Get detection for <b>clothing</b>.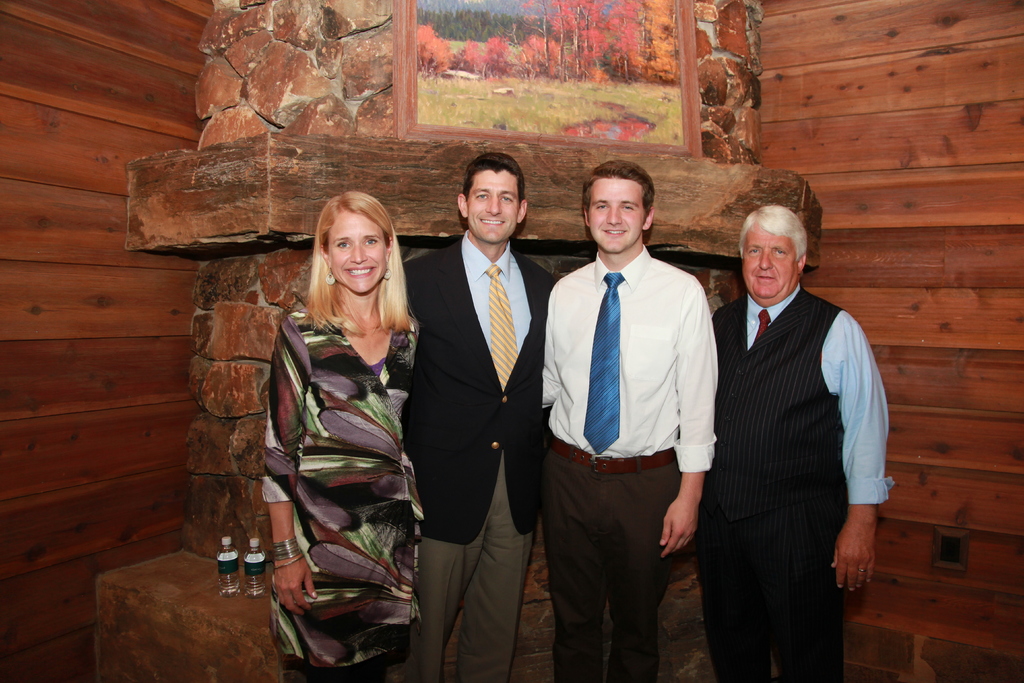
Detection: pyautogui.locateOnScreen(717, 292, 878, 682).
